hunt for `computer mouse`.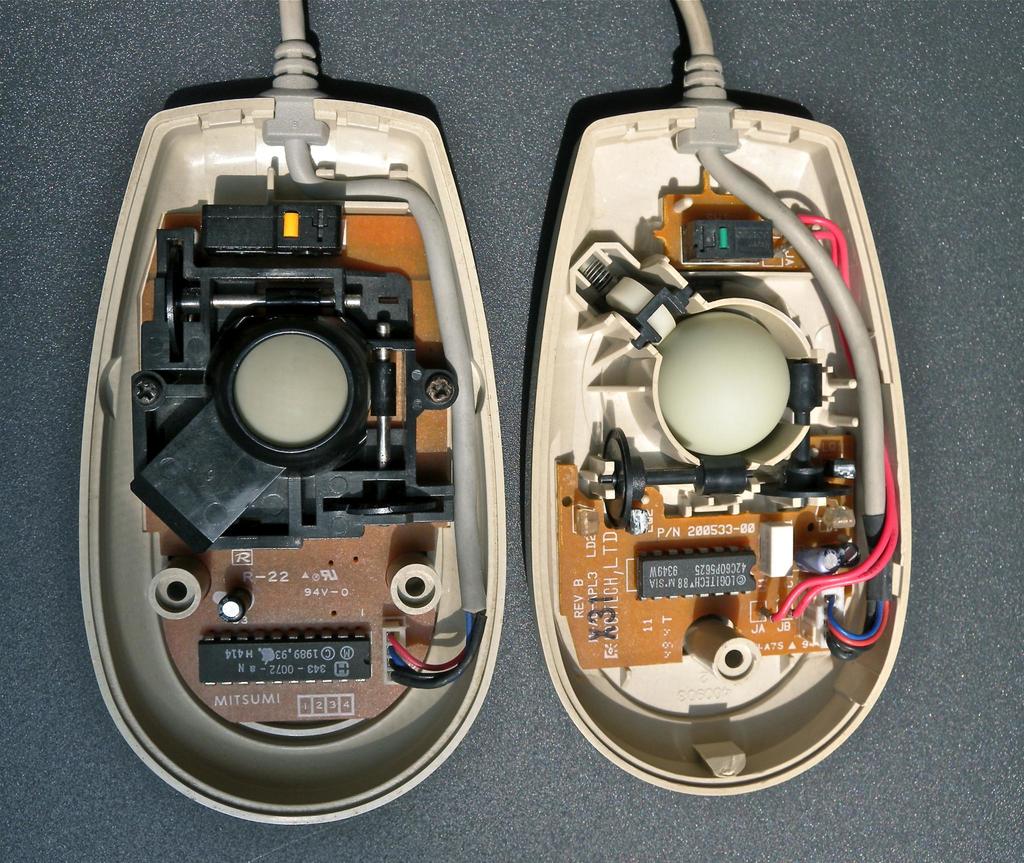
Hunted down at <bbox>79, 82, 507, 825</bbox>.
